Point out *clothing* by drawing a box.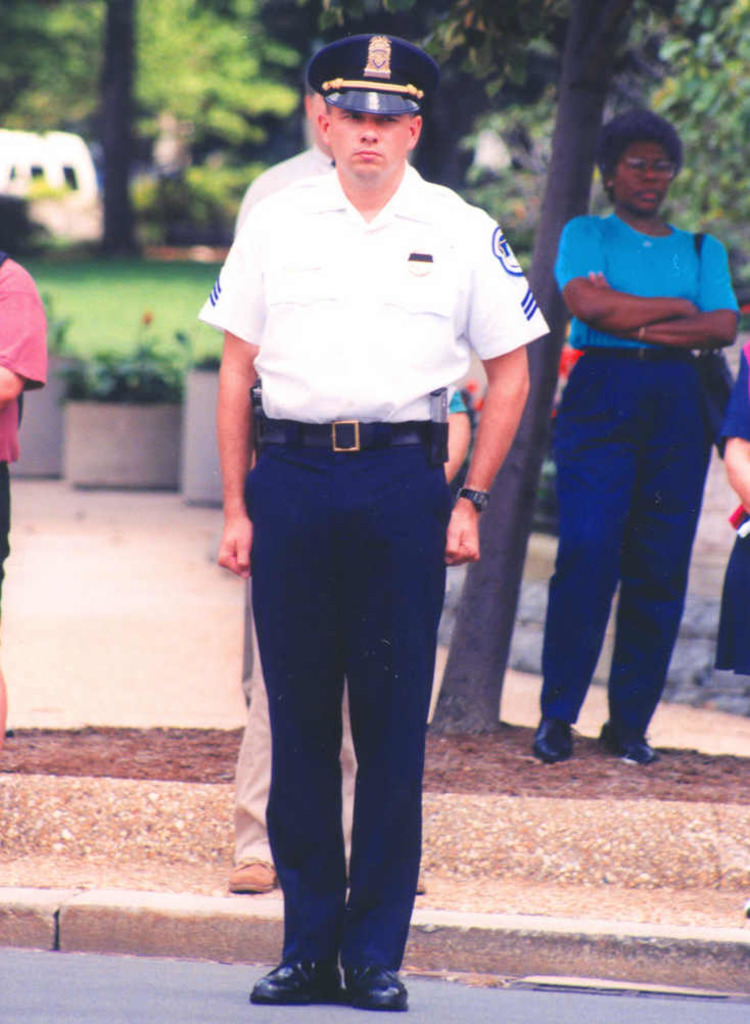
bbox=(214, 569, 402, 869).
